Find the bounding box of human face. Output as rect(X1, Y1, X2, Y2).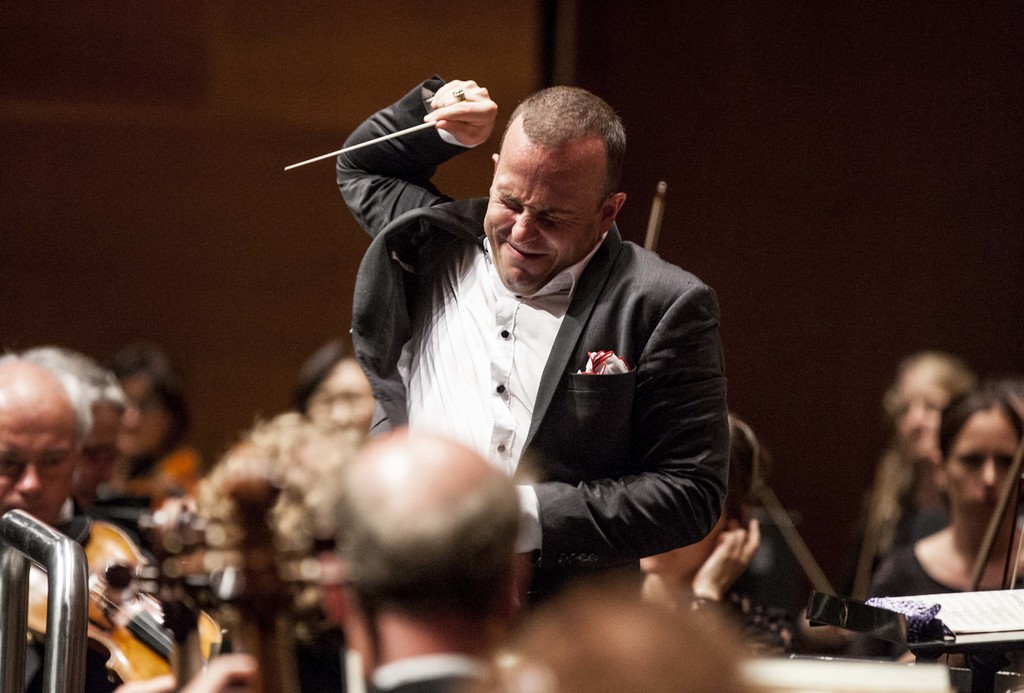
rect(118, 377, 170, 454).
